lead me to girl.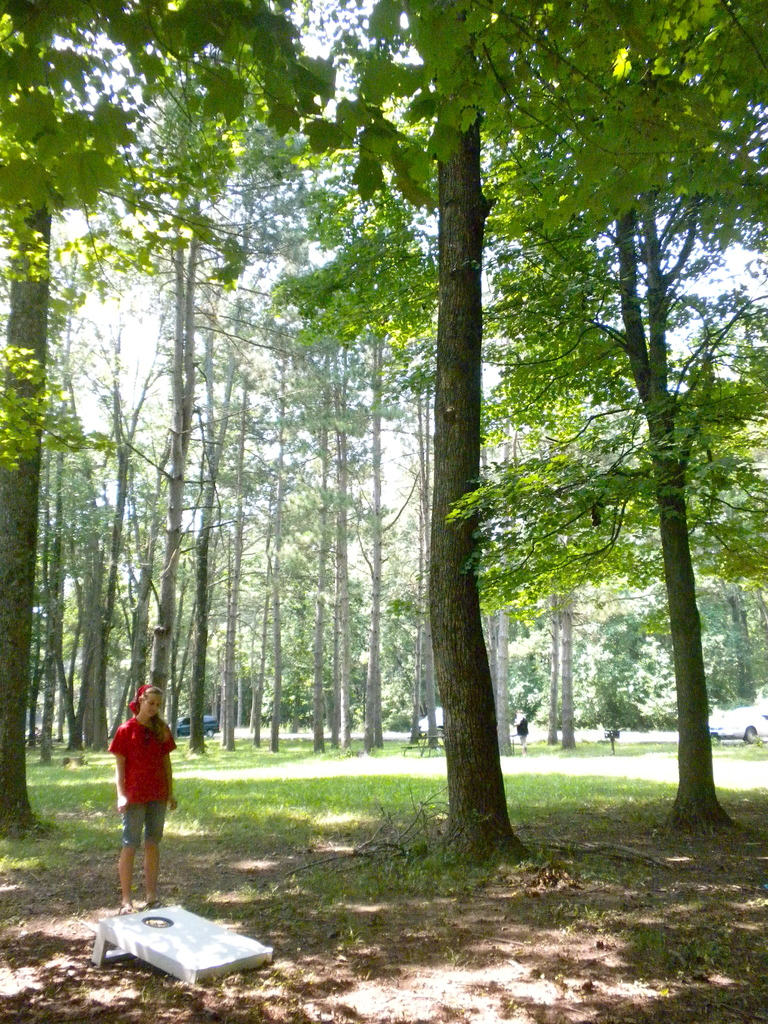
Lead to 106:684:181:916.
